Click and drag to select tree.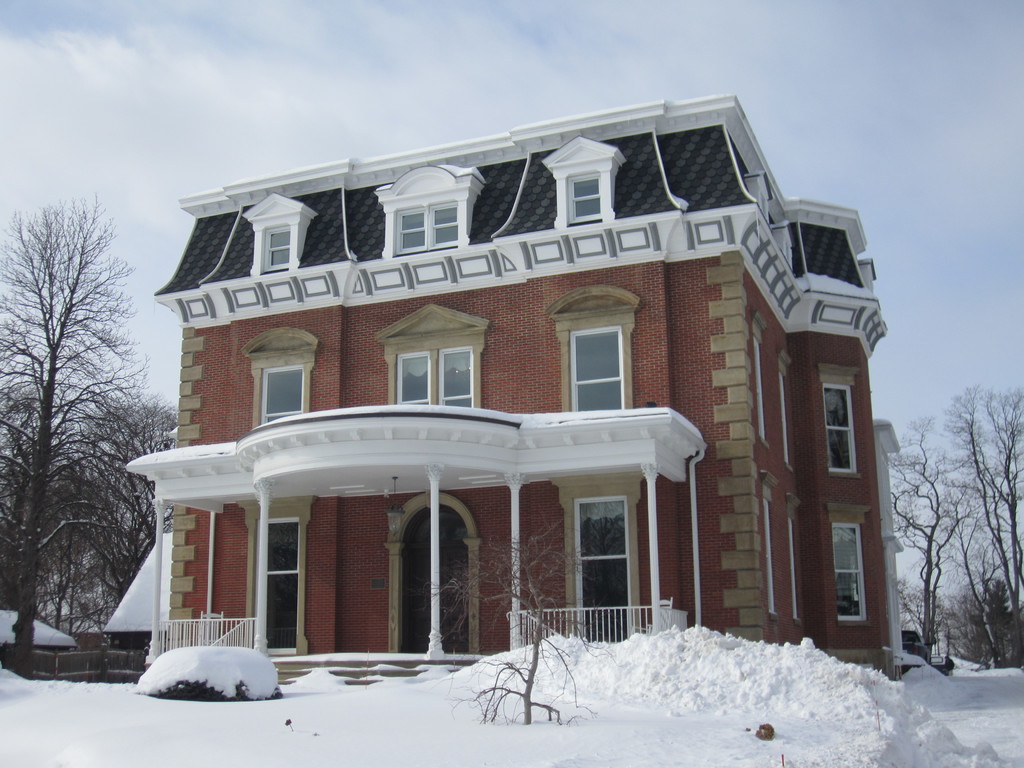
Selection: Rect(926, 378, 1023, 650).
